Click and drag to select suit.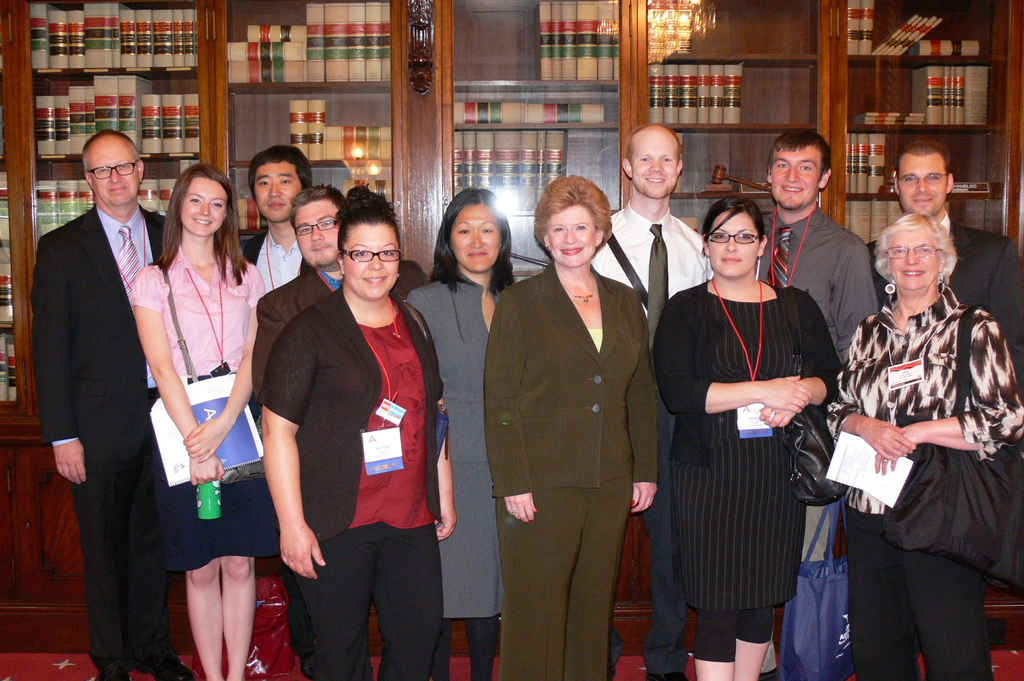
Selection: <box>30,204,168,666</box>.
